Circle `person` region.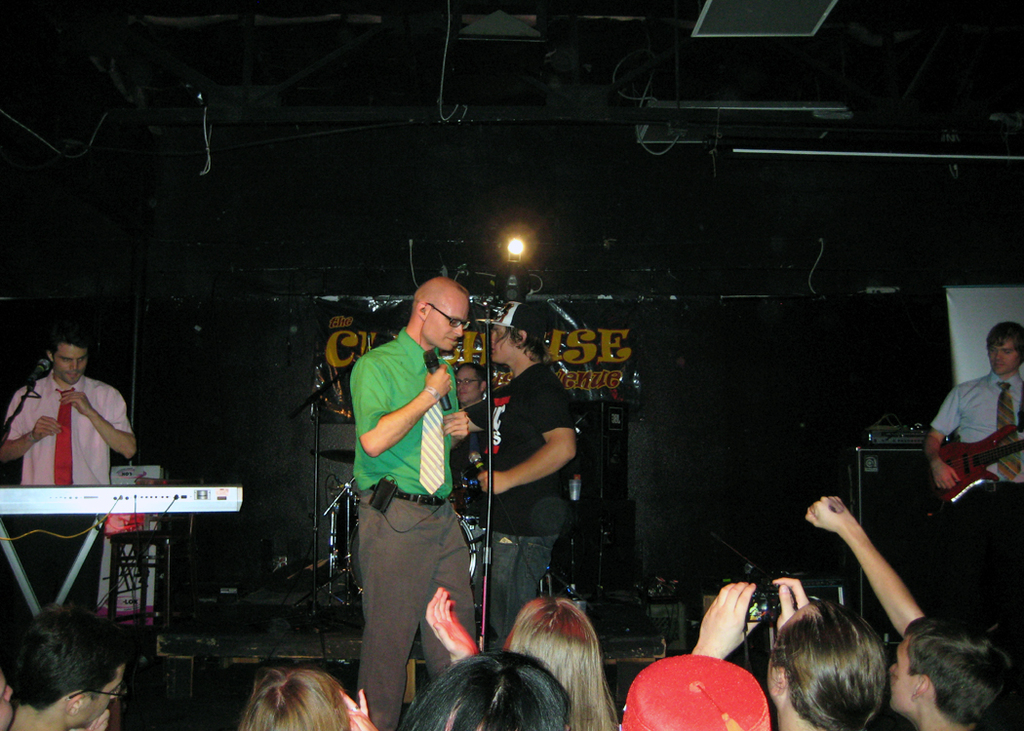
Region: box=[448, 365, 489, 521].
